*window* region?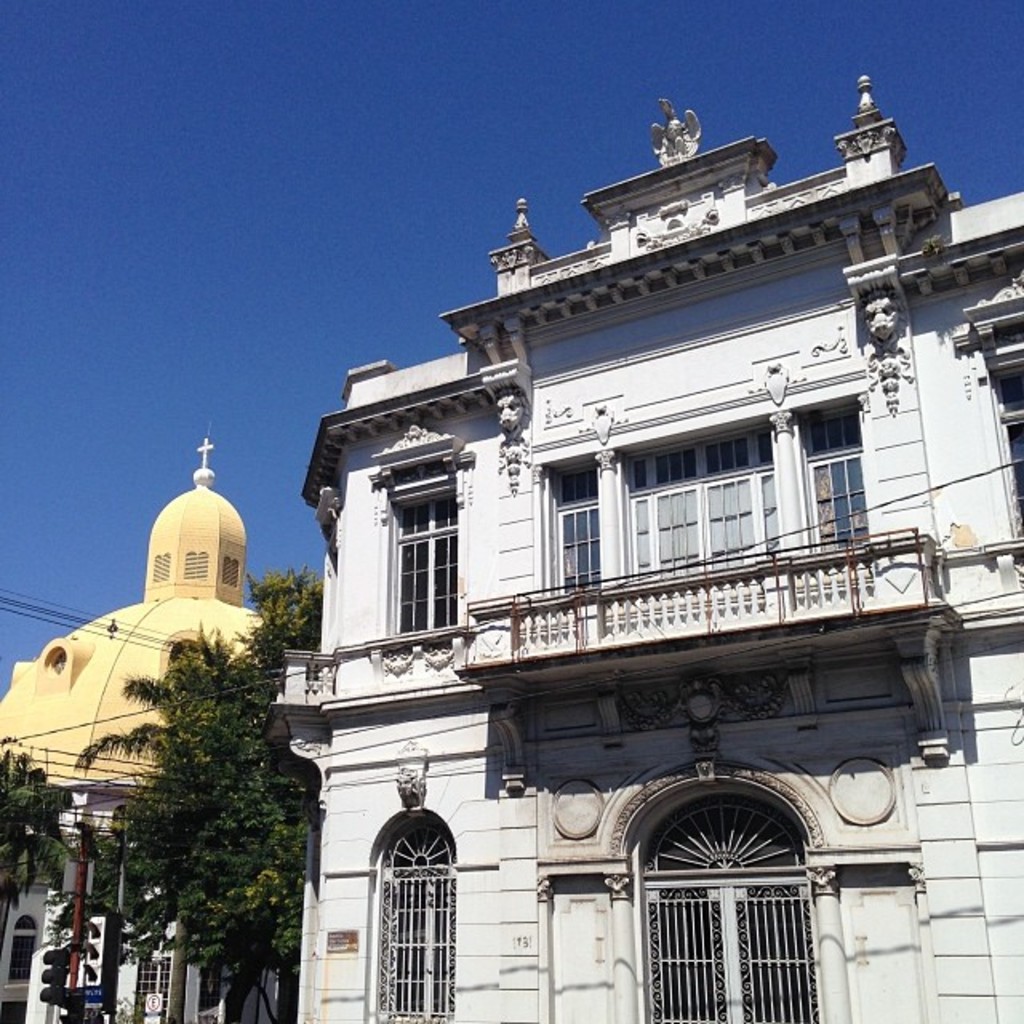
locate(344, 806, 475, 1022)
